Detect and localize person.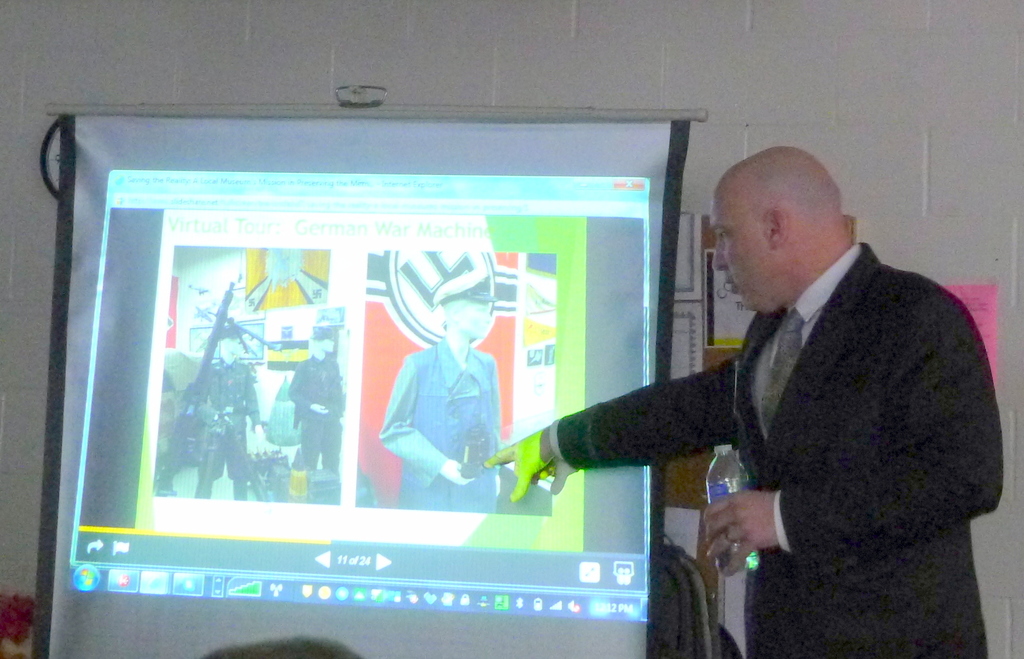
Localized at 484 142 1002 658.
